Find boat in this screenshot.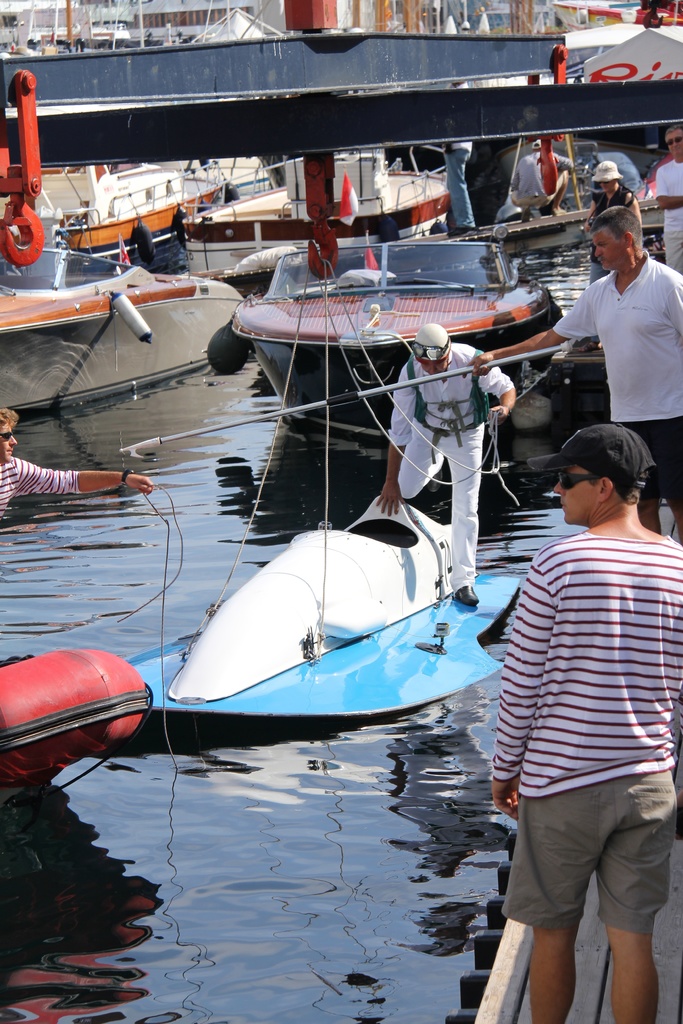
The bounding box for boat is [235,241,561,424].
